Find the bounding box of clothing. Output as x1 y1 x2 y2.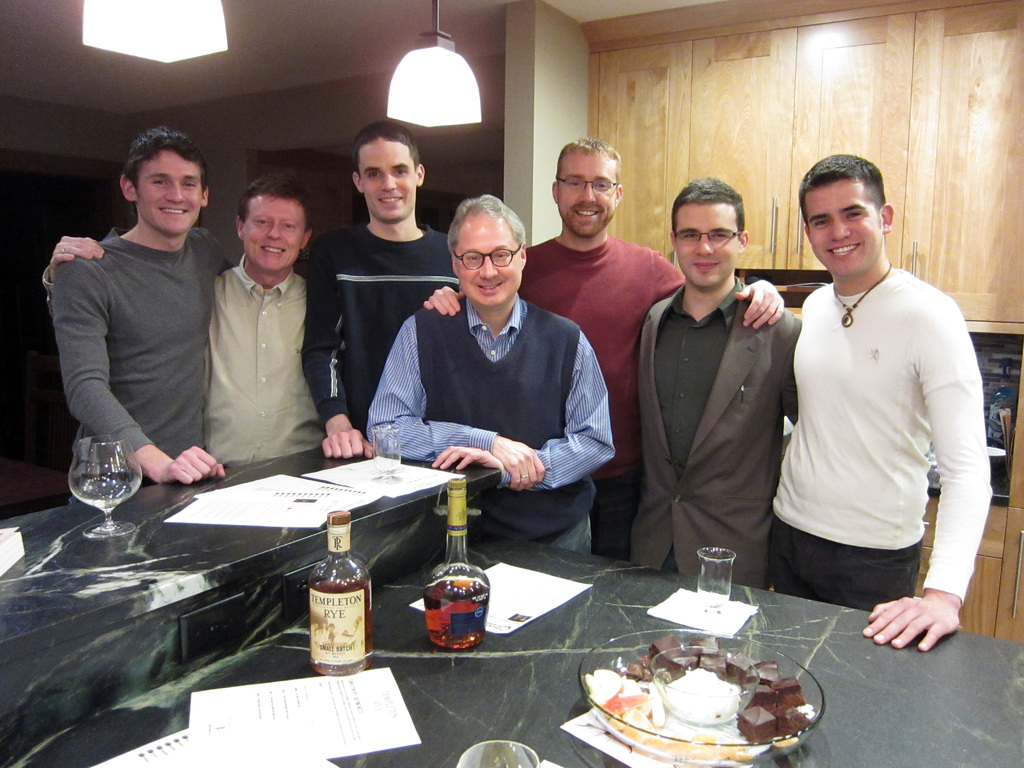
513 233 701 561.
